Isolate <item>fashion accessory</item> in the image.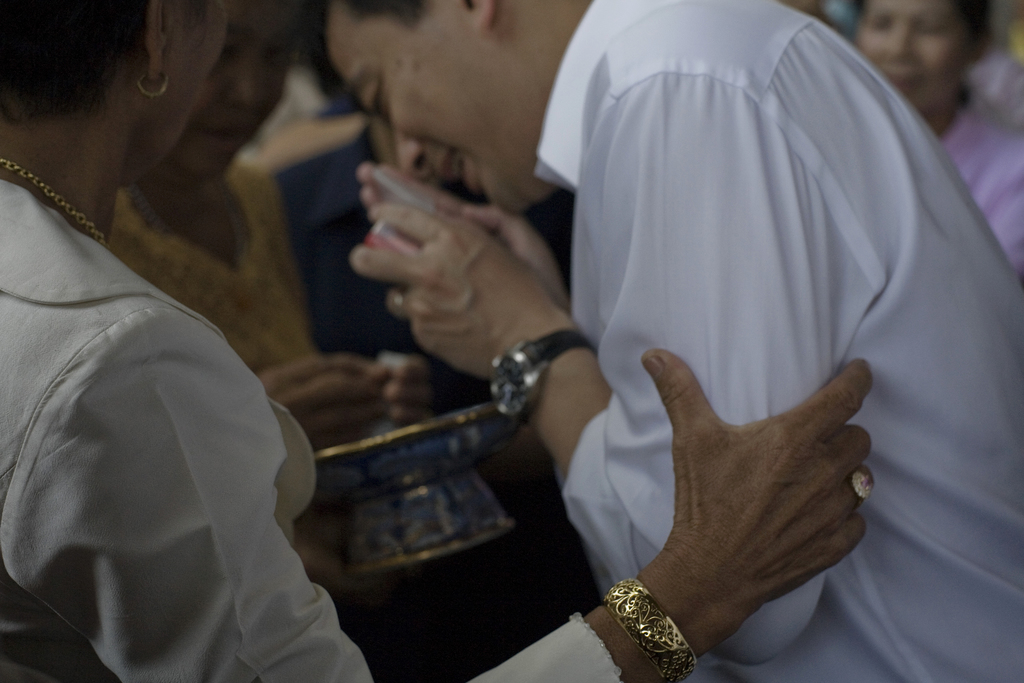
Isolated region: {"x1": 595, "y1": 575, "x2": 698, "y2": 682}.
